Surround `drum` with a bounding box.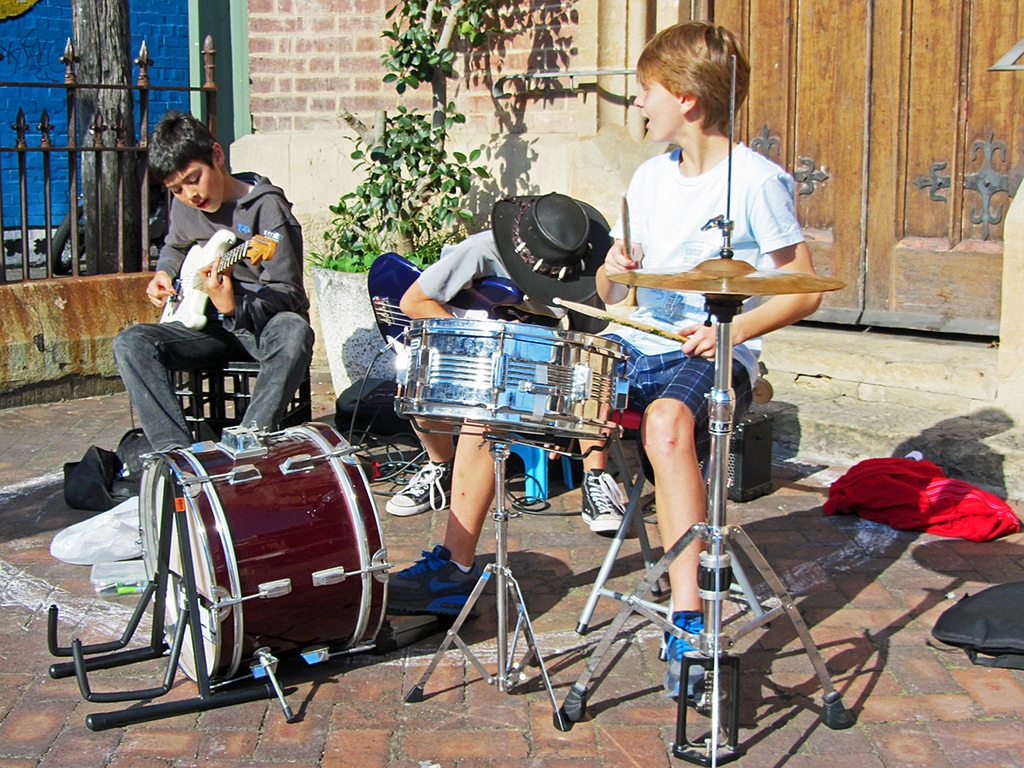
BBox(136, 425, 392, 694).
